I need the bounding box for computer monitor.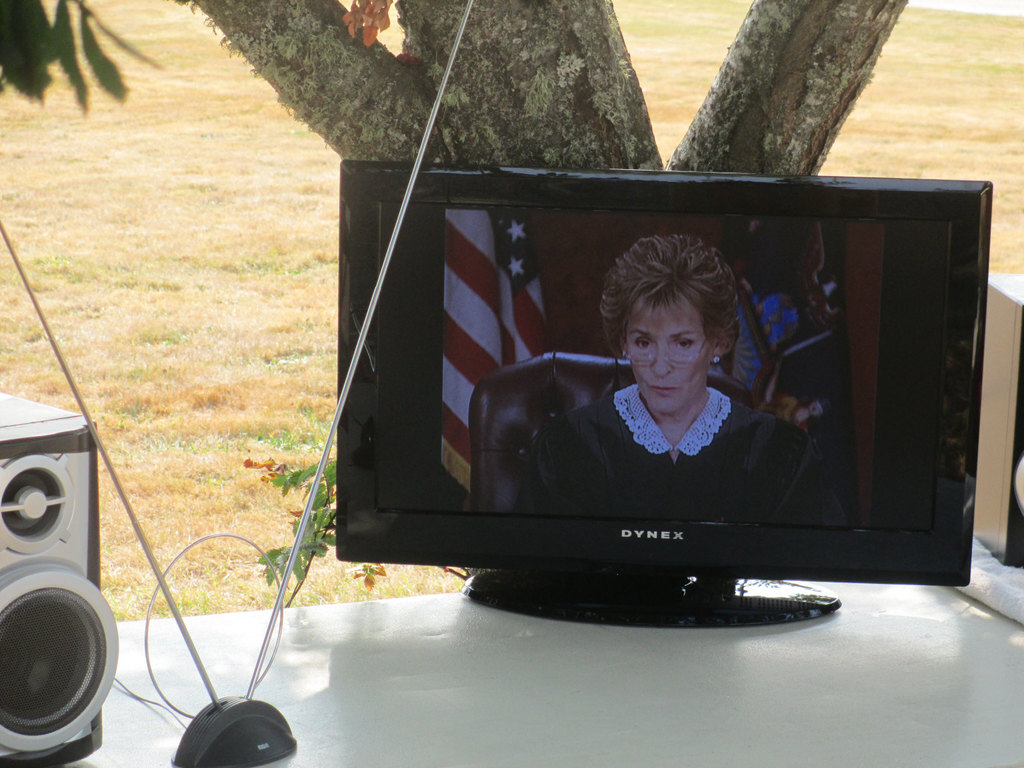
Here it is: x1=260, y1=151, x2=975, y2=659.
